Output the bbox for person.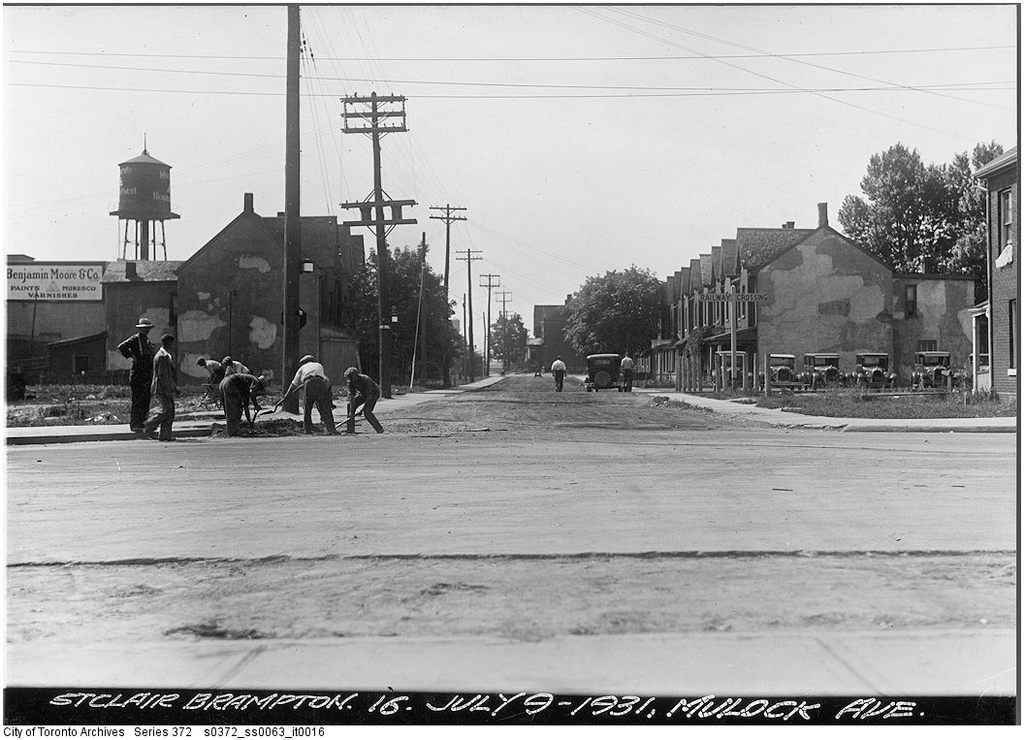
[284, 358, 342, 439].
